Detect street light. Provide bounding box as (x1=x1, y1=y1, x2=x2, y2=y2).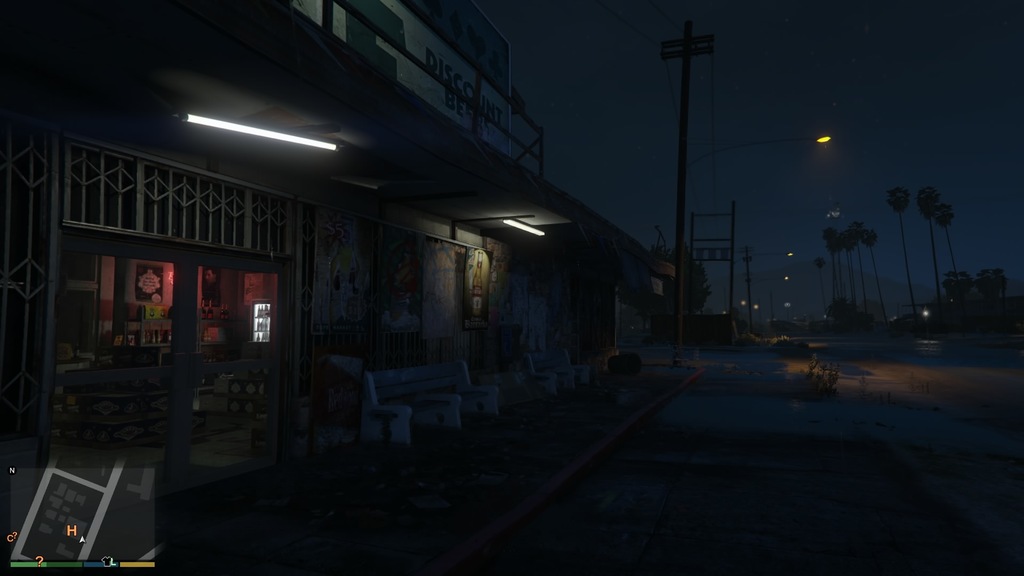
(x1=753, y1=297, x2=764, y2=329).
